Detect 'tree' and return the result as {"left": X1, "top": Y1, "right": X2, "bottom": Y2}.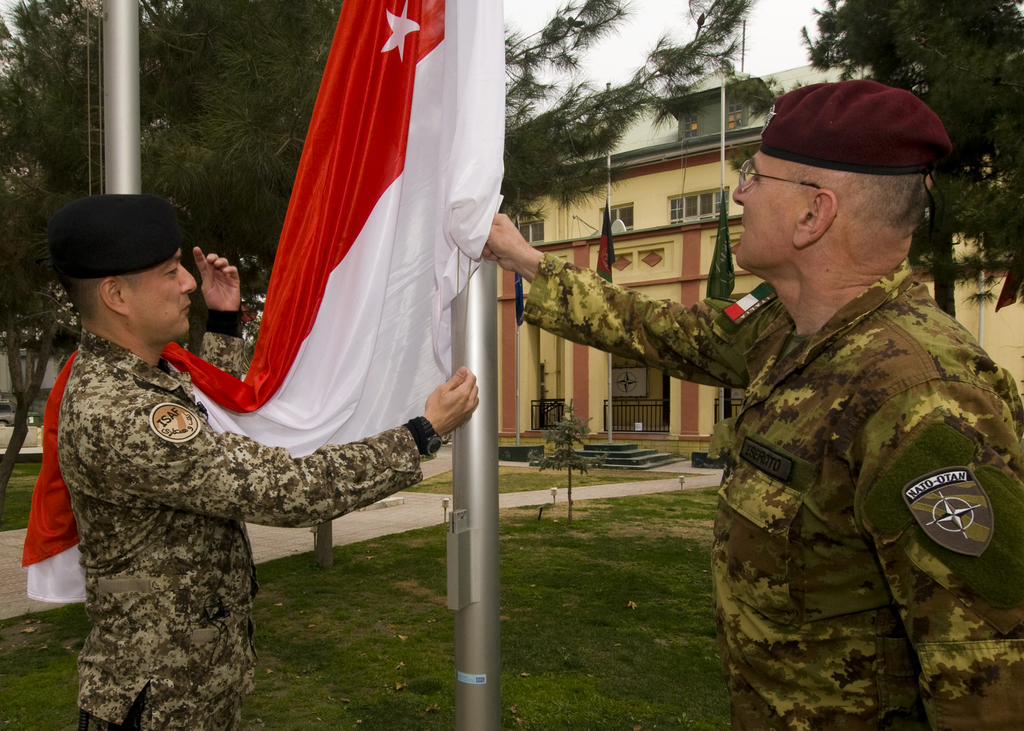
{"left": 799, "top": 0, "right": 1023, "bottom": 317}.
